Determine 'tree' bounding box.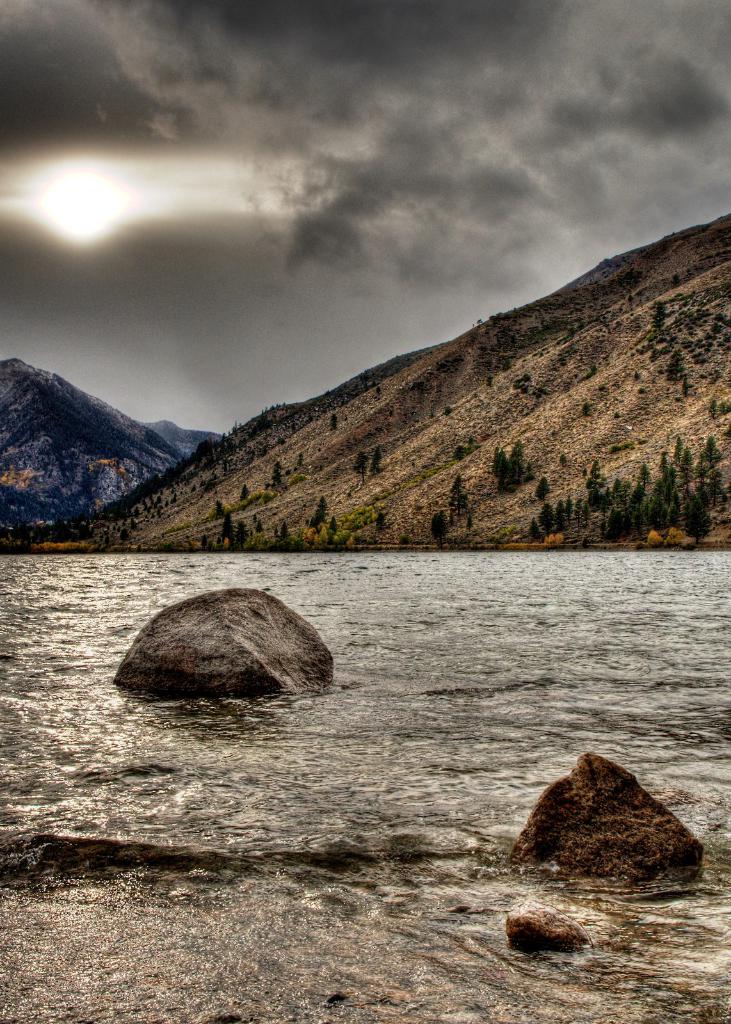
Determined: 272, 465, 284, 486.
